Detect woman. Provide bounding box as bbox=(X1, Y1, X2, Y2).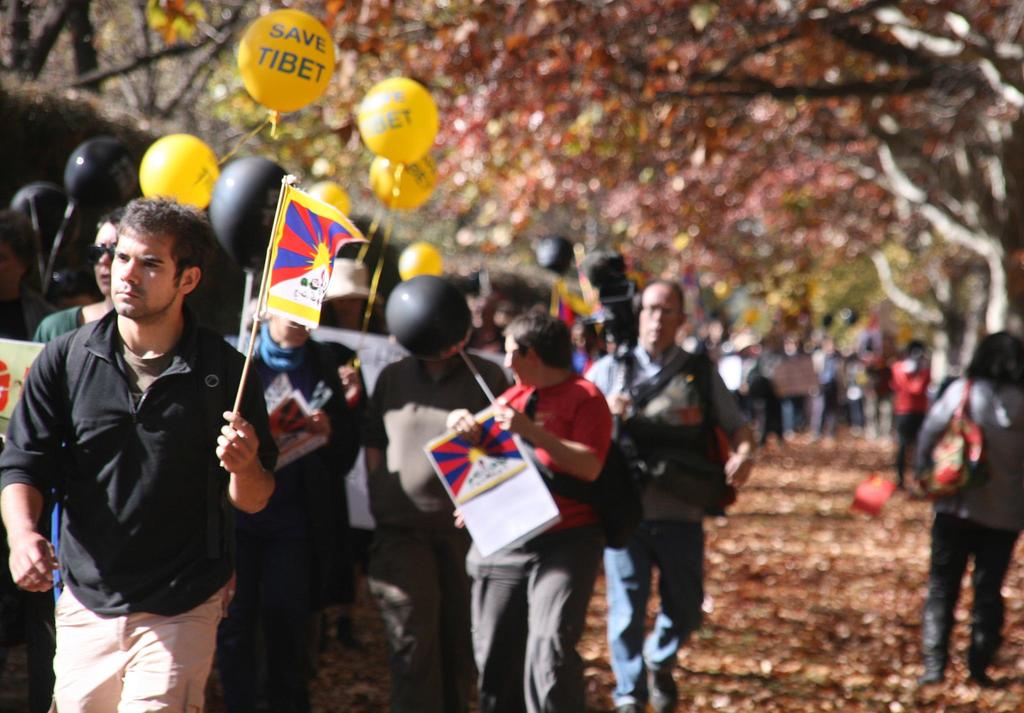
bbox=(239, 297, 369, 655).
